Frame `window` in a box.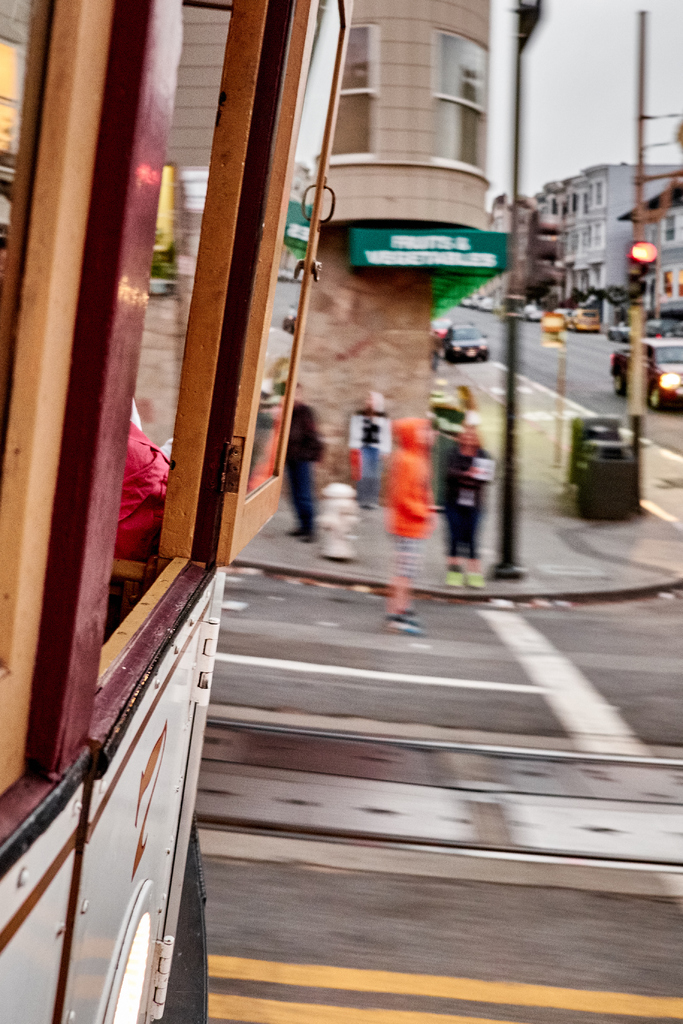
<region>0, 1, 346, 858</region>.
